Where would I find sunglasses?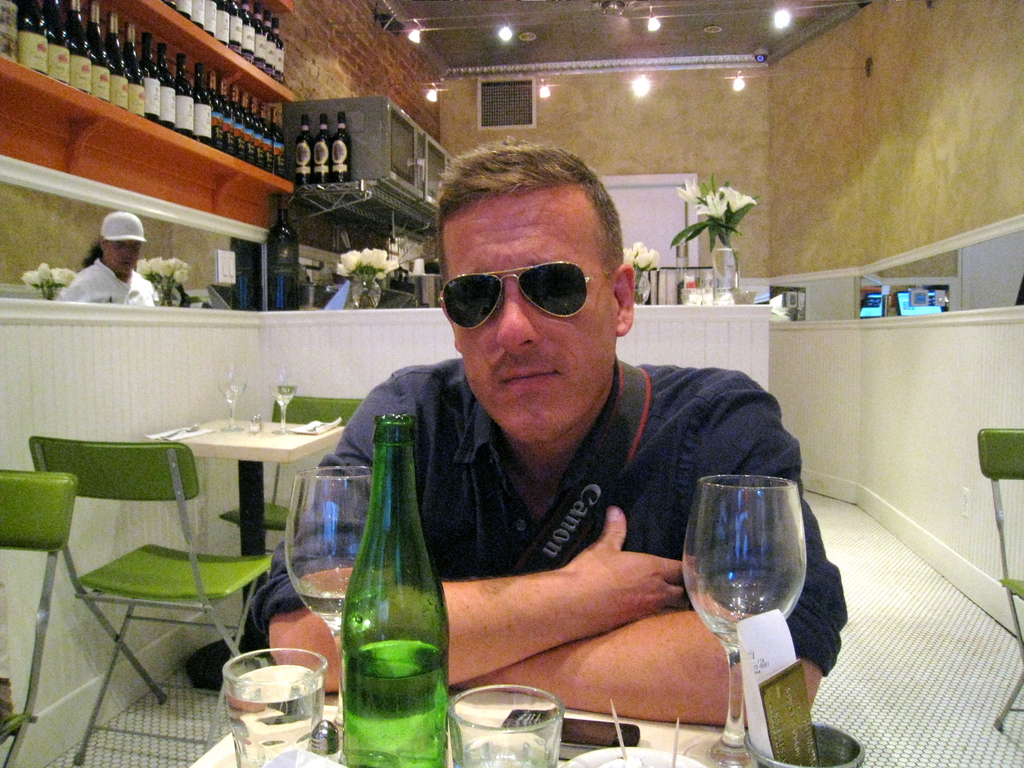
At {"left": 438, "top": 260, "right": 614, "bottom": 332}.
